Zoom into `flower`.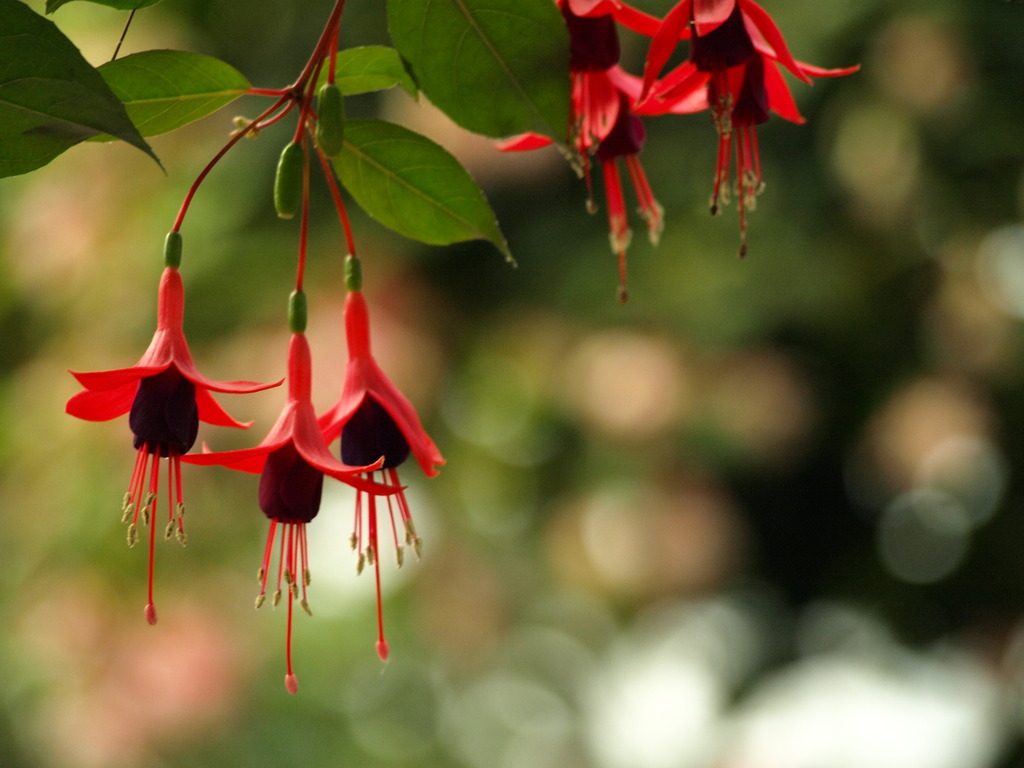
Zoom target: (left=488, top=0, right=712, bottom=302).
